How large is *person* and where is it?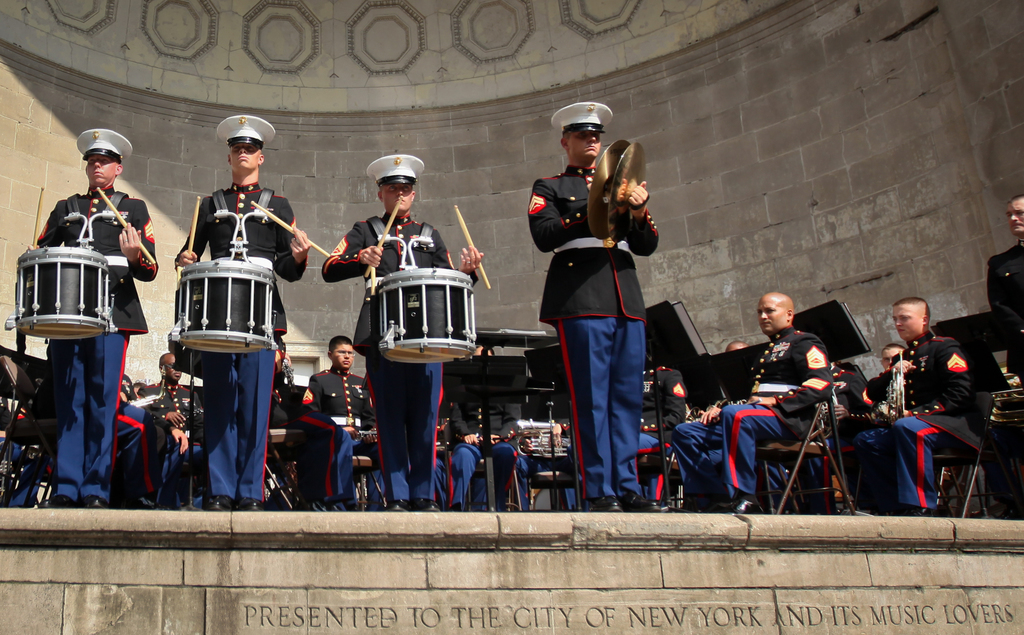
Bounding box: Rect(177, 106, 308, 506).
